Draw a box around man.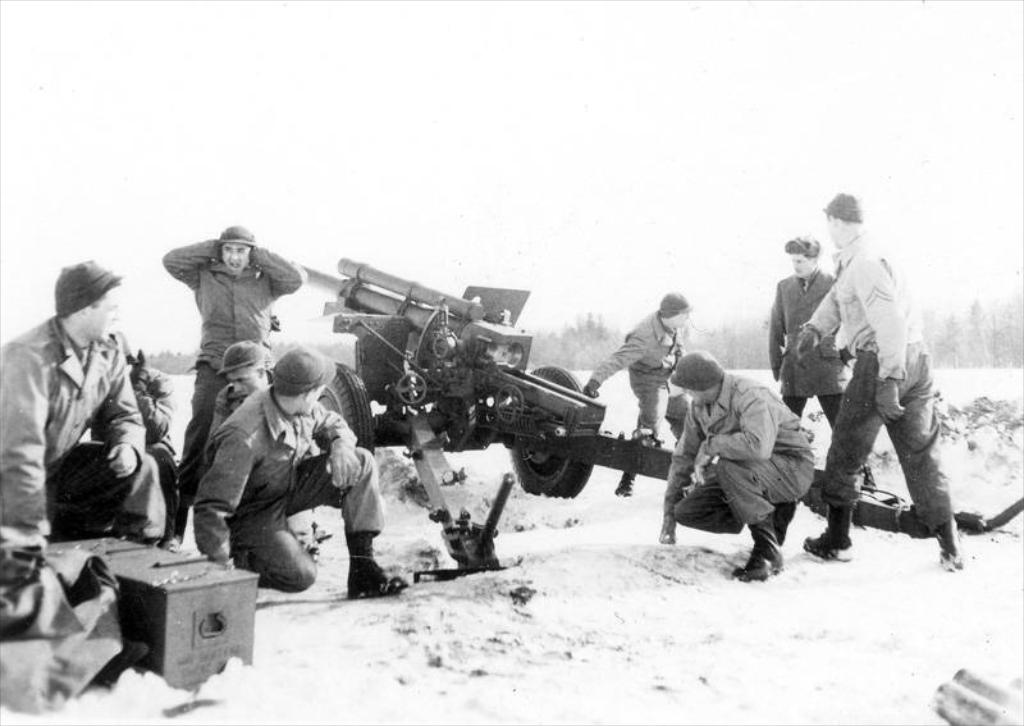
l=765, t=236, r=879, b=492.
